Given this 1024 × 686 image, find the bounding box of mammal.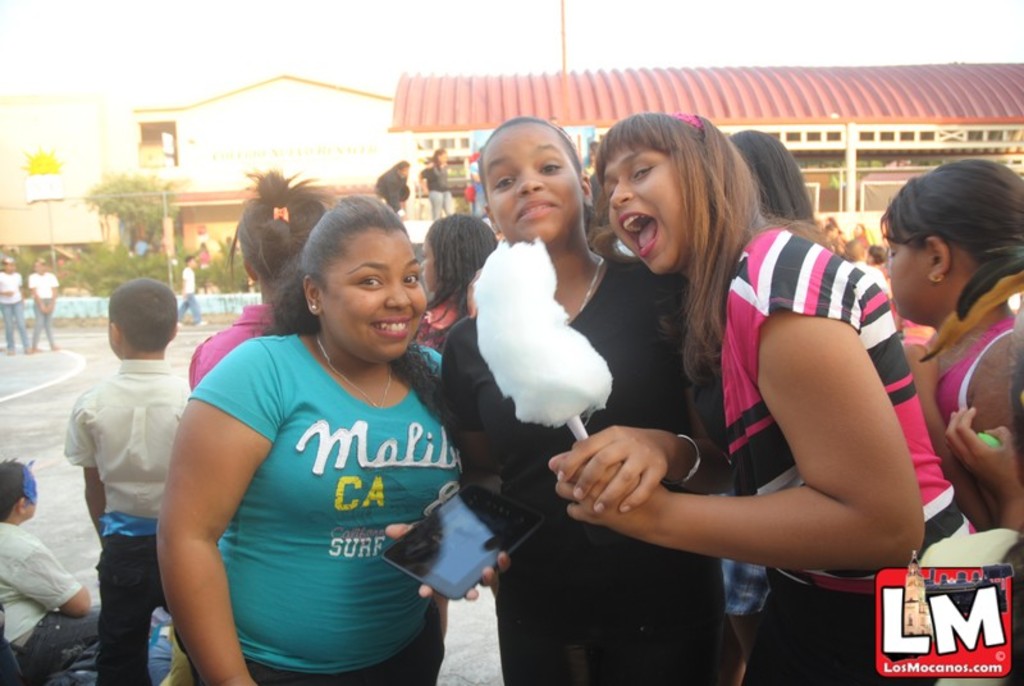
(x1=147, y1=202, x2=481, y2=677).
